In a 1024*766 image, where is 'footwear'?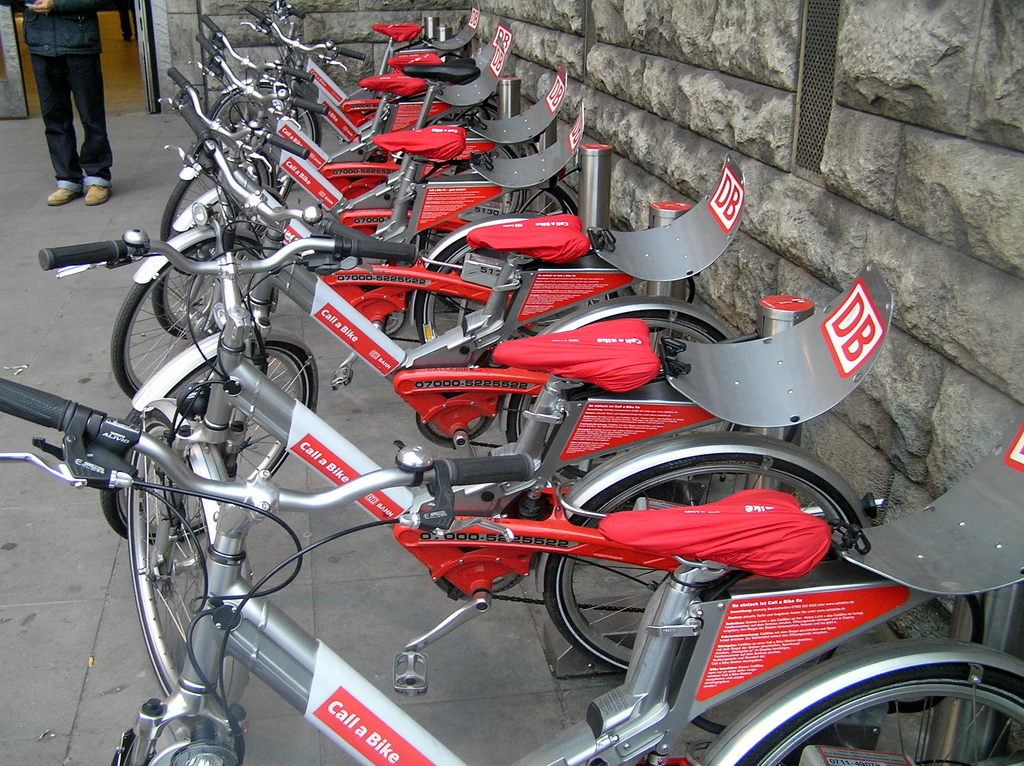
bbox=(86, 188, 112, 204).
